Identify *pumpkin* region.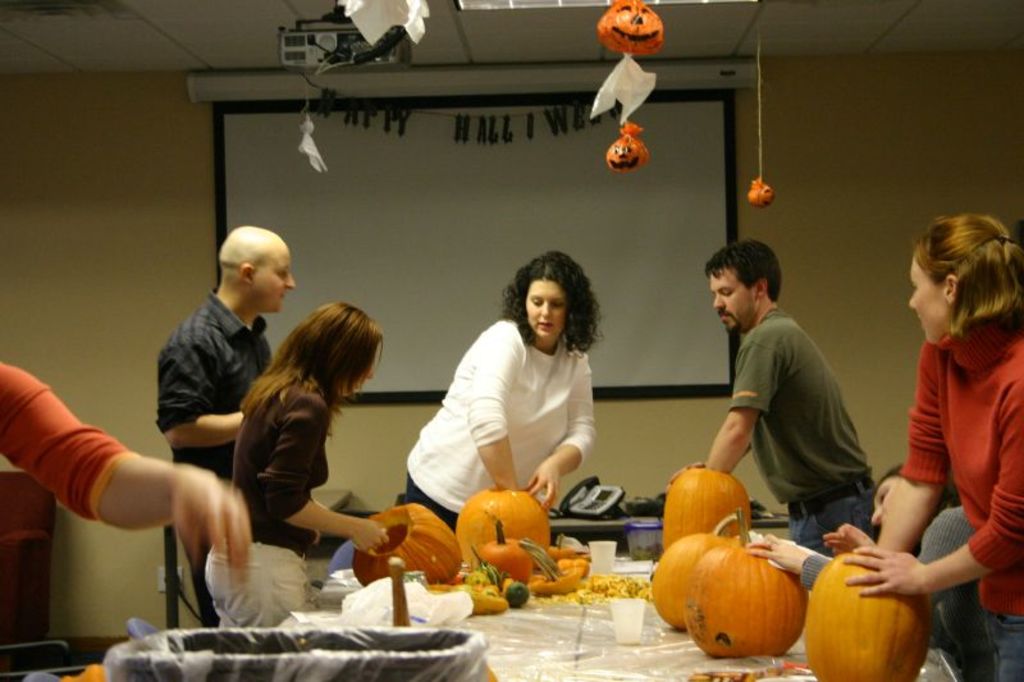
Region: left=682, top=545, right=815, bottom=673.
